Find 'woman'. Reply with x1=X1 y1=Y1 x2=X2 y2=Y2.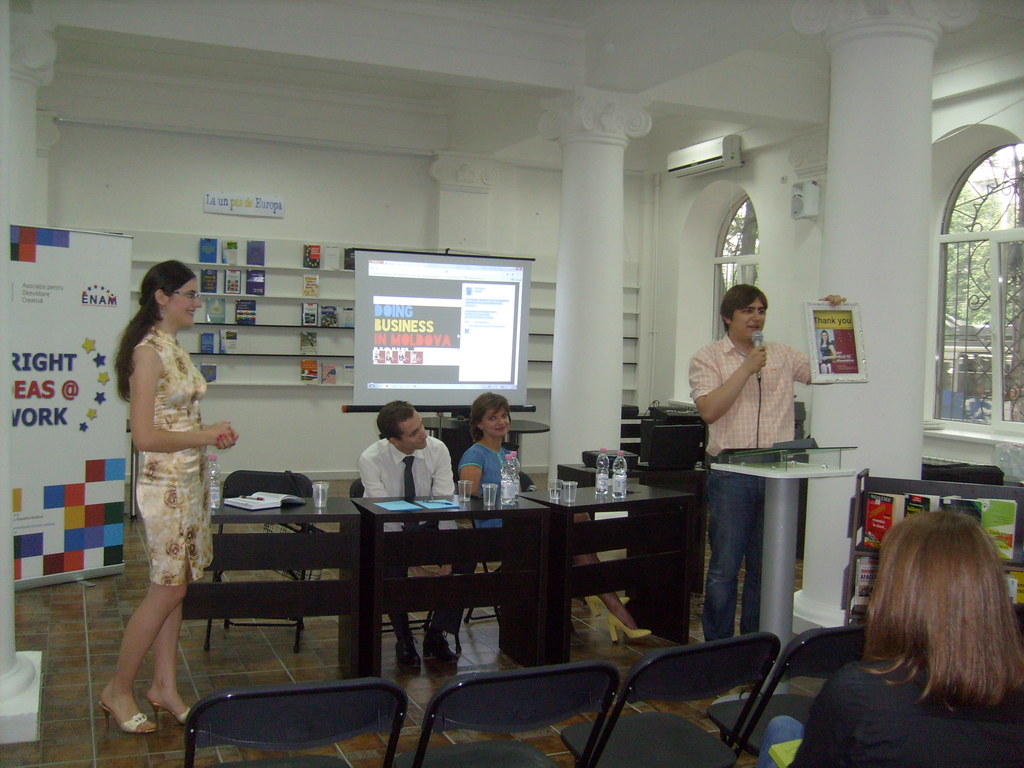
x1=749 y1=509 x2=1023 y2=767.
